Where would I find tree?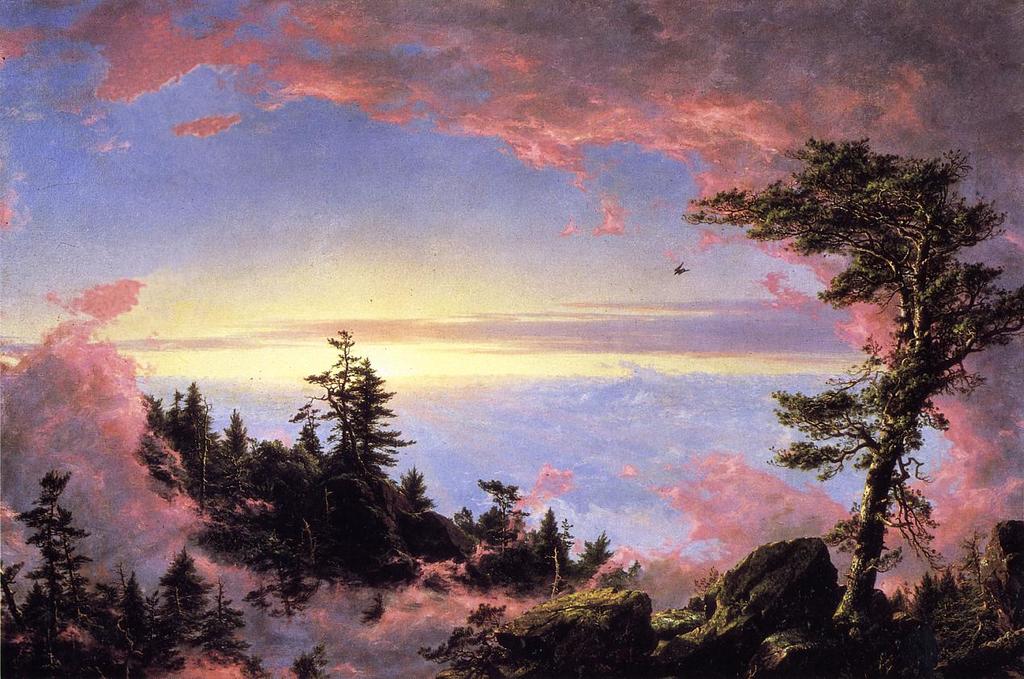
At bbox=(150, 328, 456, 603).
